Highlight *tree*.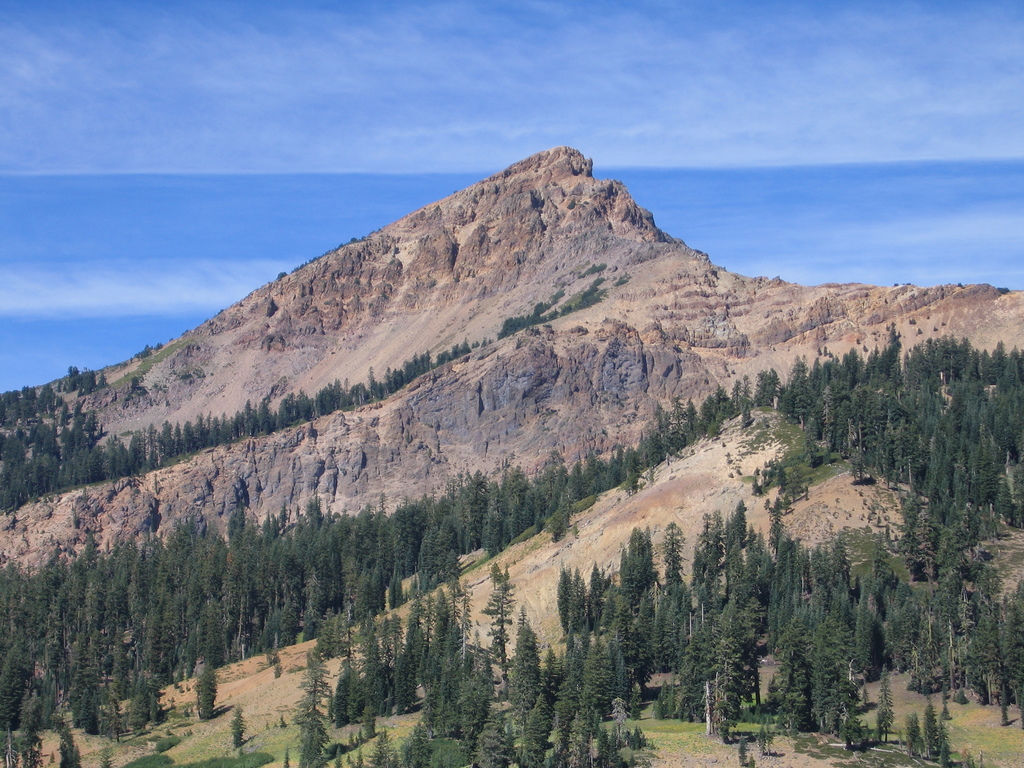
Highlighted region: {"left": 456, "top": 580, "right": 477, "bottom": 686}.
